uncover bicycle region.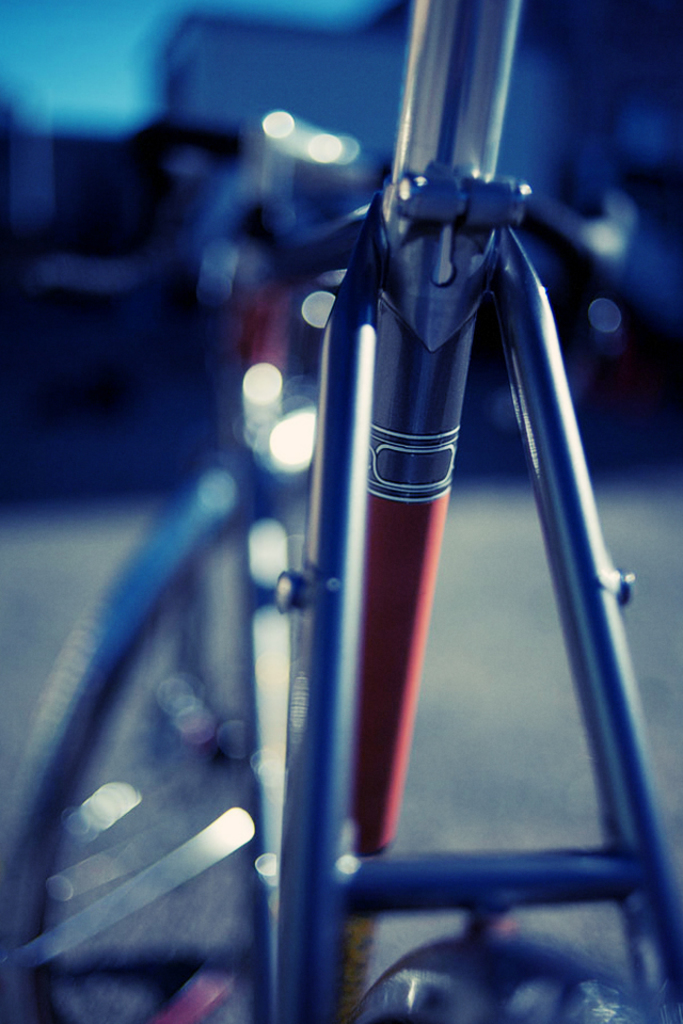
Uncovered: 0:0:682:1023.
